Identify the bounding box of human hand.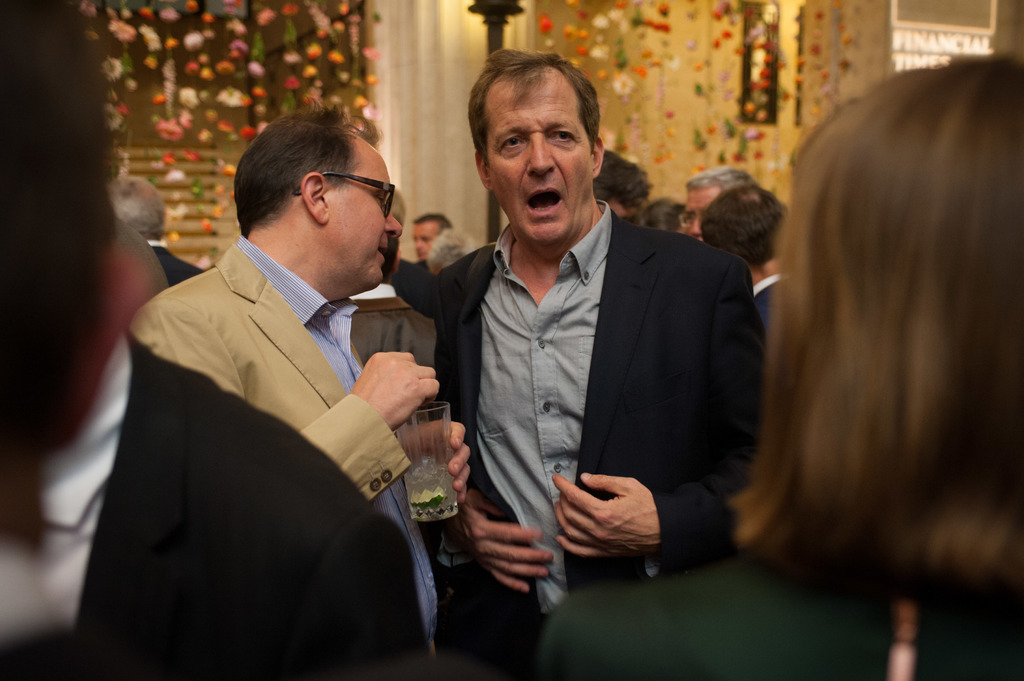
rect(465, 487, 553, 597).
